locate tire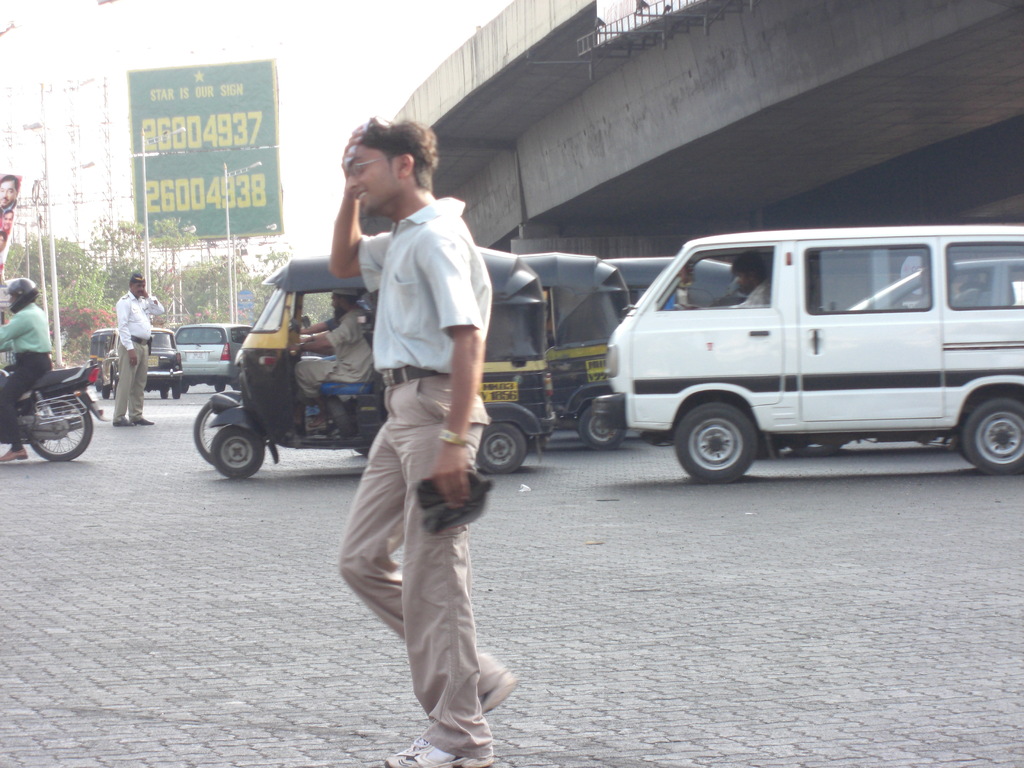
578:404:624:447
